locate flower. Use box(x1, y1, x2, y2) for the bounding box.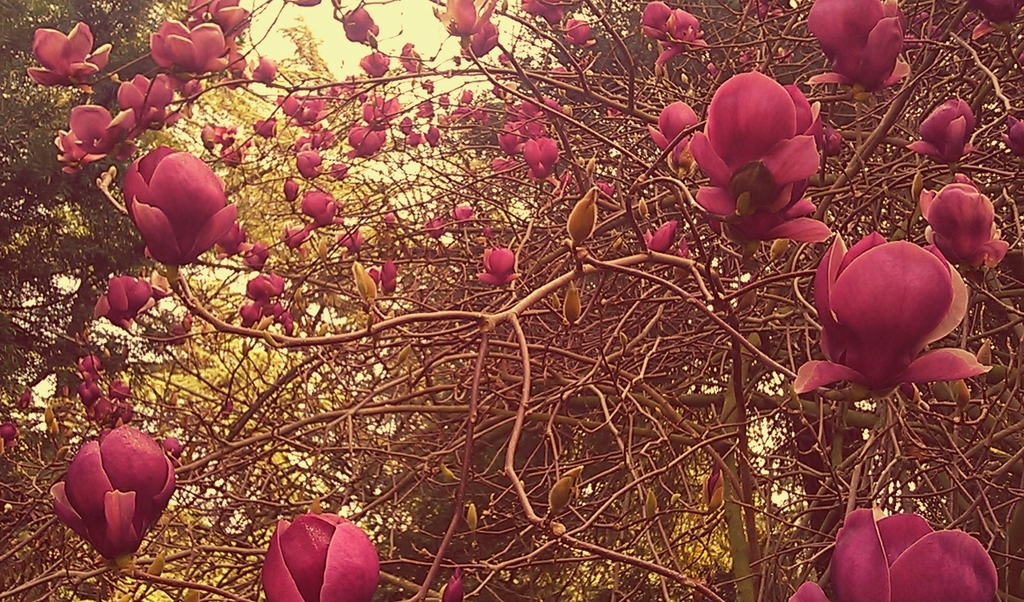
box(255, 46, 277, 84).
